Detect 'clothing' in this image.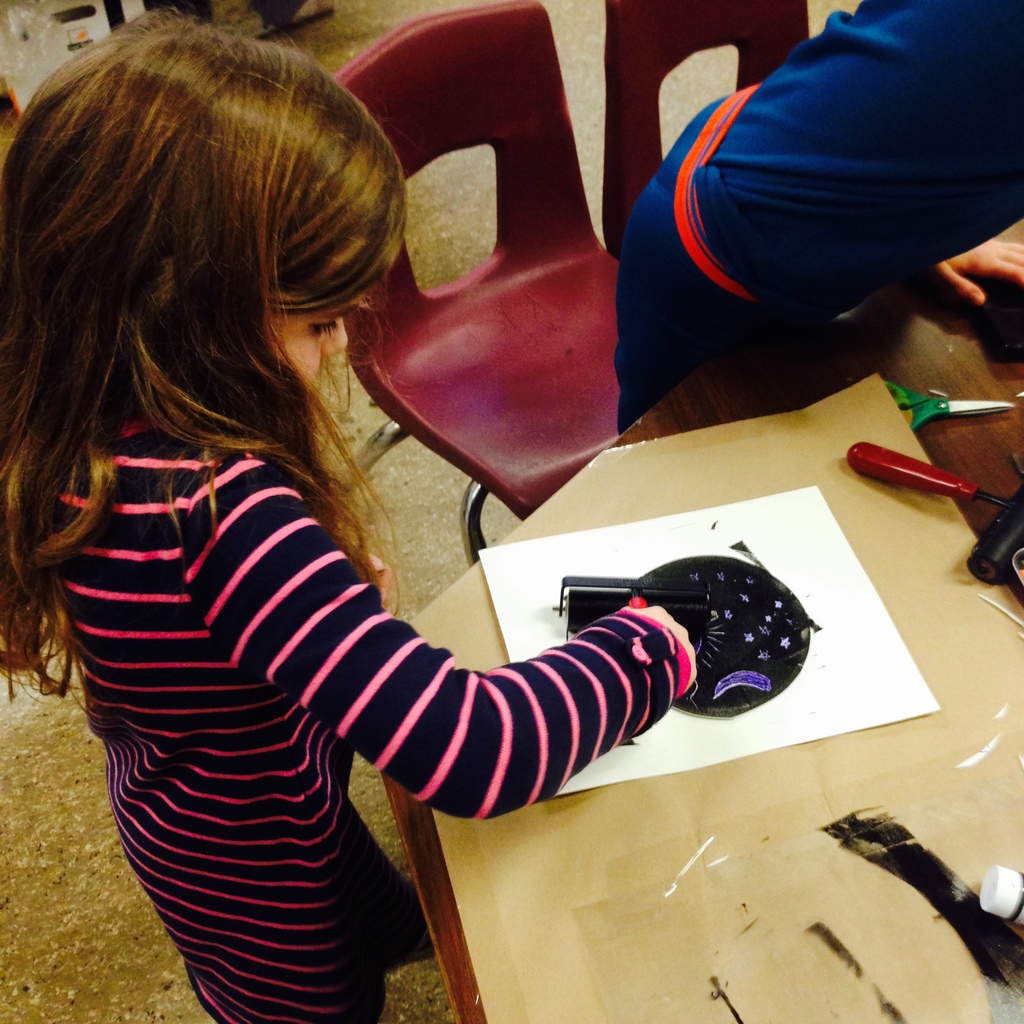
Detection: BBox(41, 399, 692, 1023).
